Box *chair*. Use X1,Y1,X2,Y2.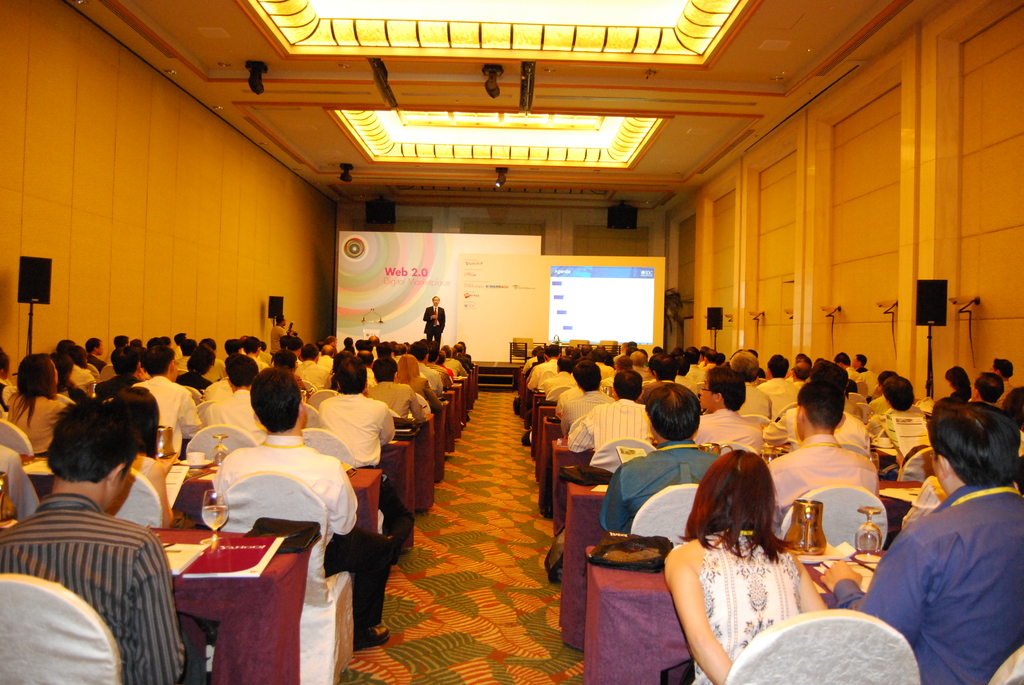
986,645,1023,684.
